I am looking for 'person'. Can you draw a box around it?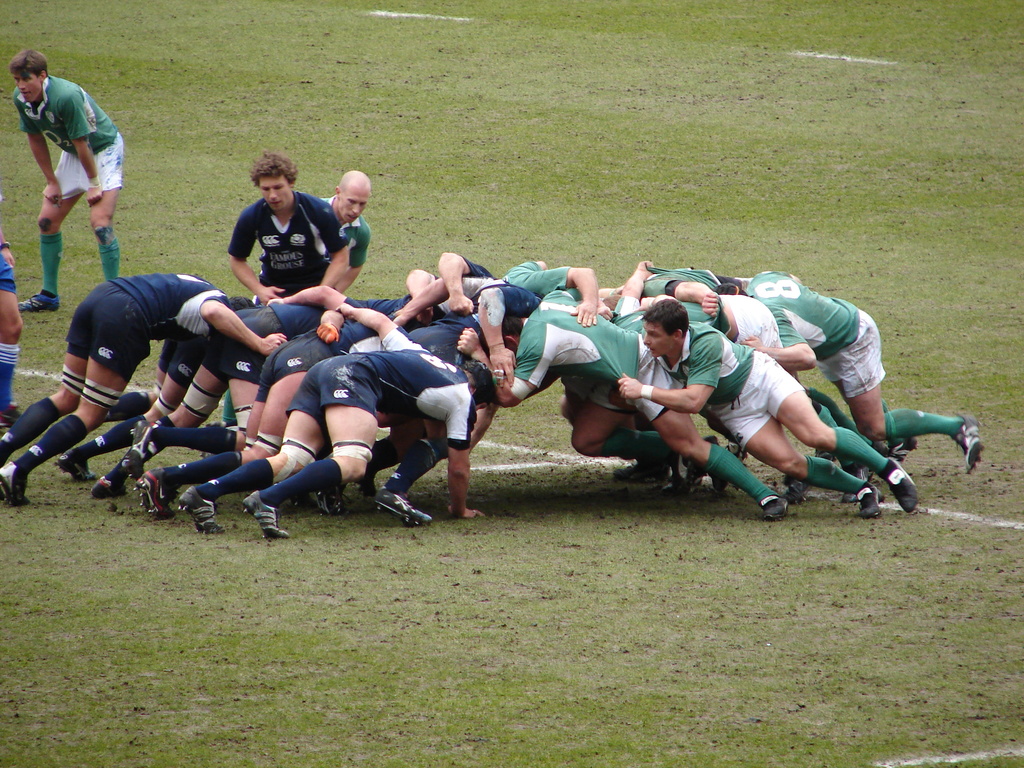
Sure, the bounding box is 8:45:126:323.
